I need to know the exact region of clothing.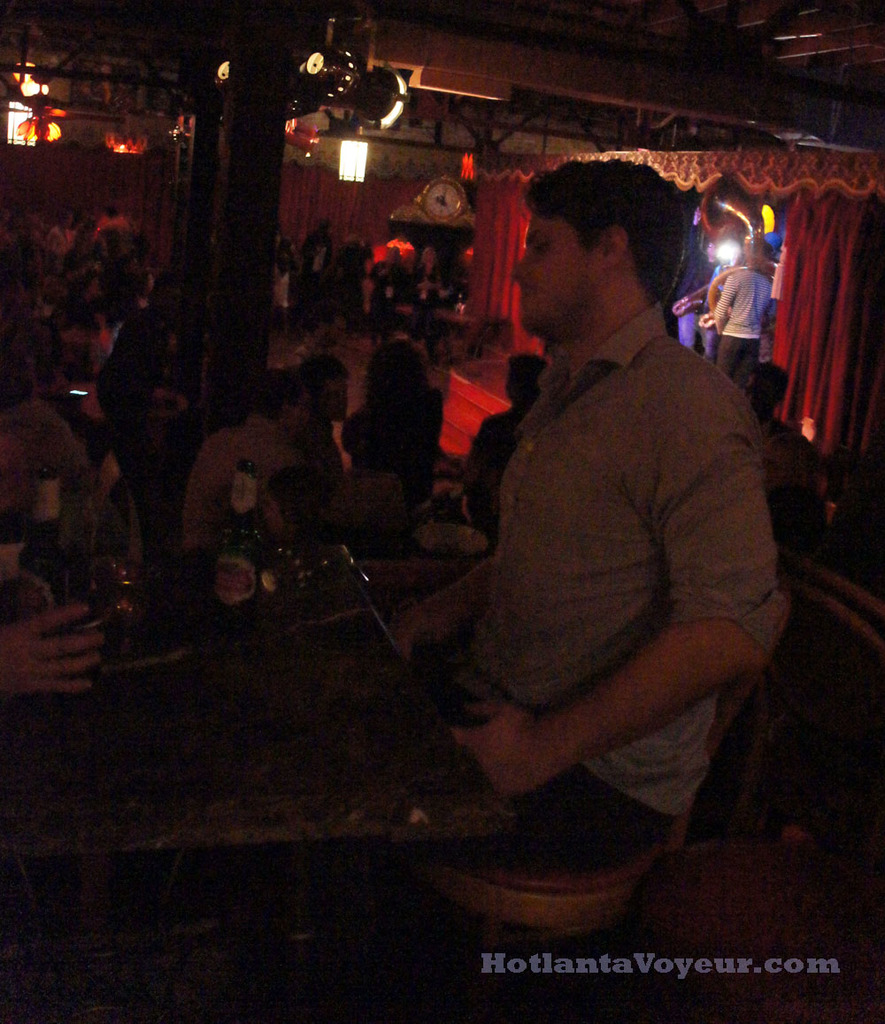
Region: rect(366, 259, 403, 337).
